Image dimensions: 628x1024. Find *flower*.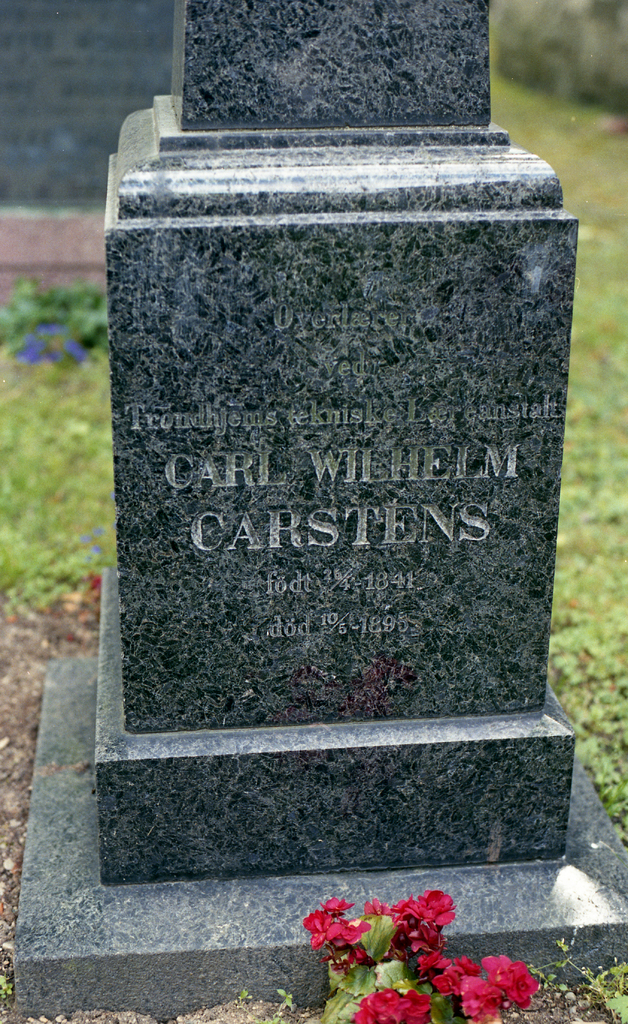
x1=406 y1=888 x2=461 y2=927.
